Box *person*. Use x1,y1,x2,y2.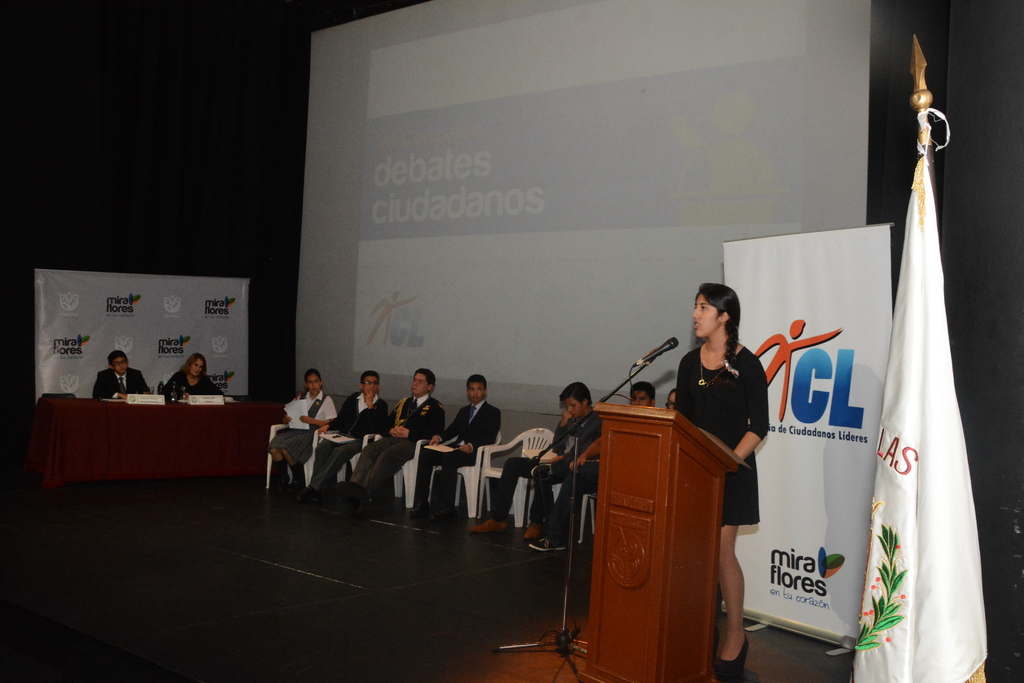
340,370,443,527.
